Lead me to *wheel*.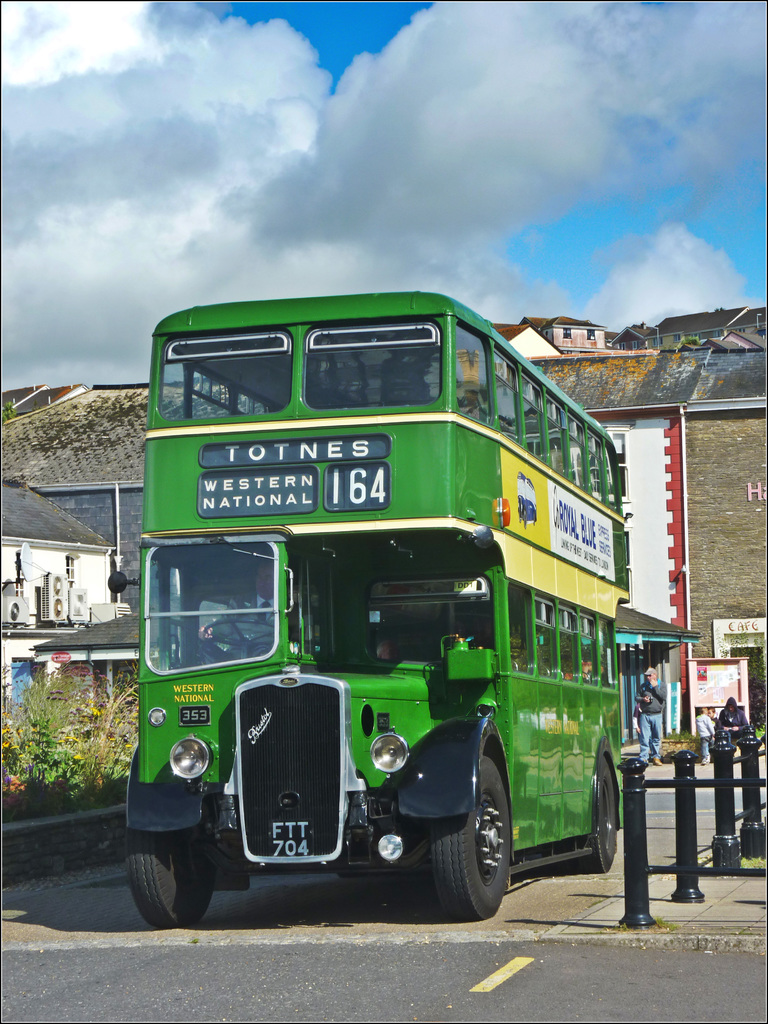
Lead to 117/829/216/924.
